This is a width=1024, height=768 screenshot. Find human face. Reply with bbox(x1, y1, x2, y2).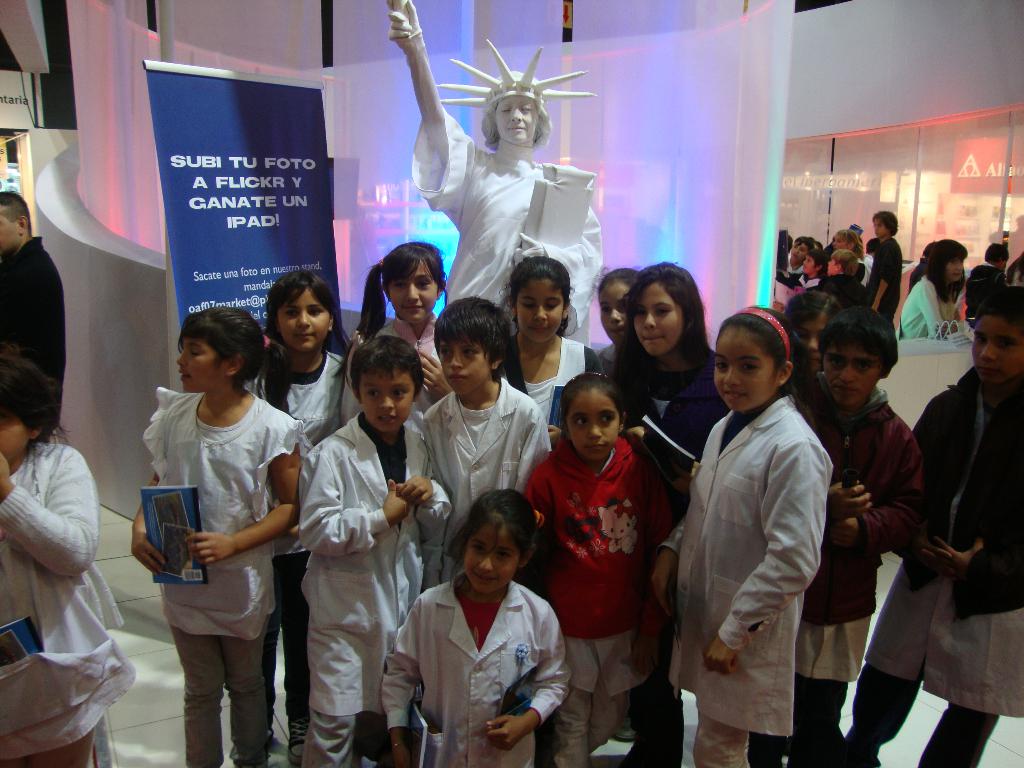
bbox(495, 94, 536, 147).
